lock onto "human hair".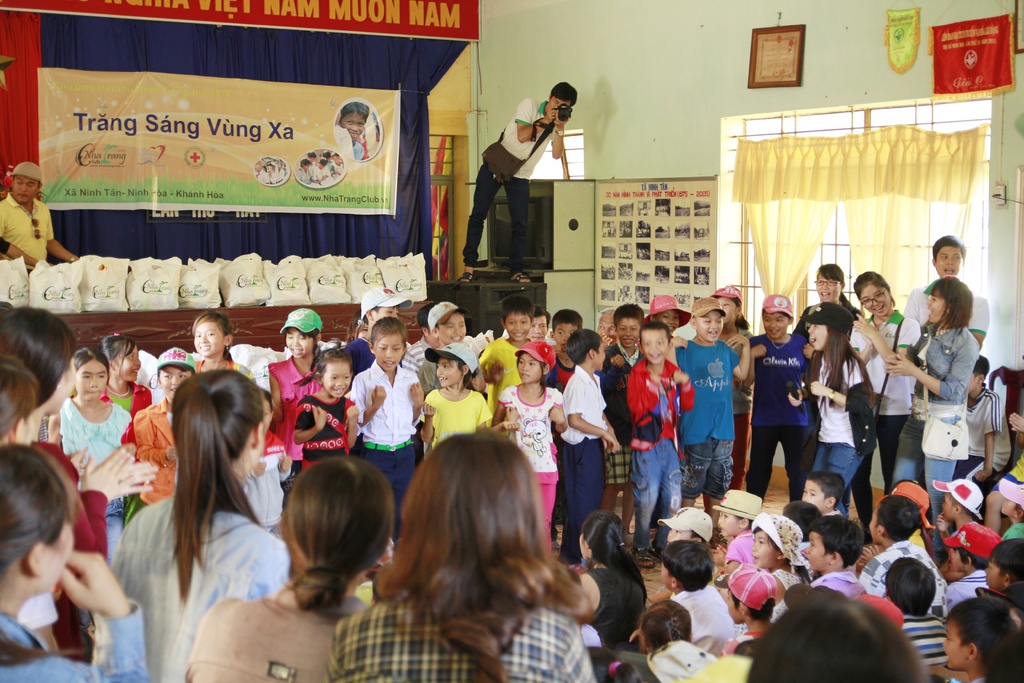
Locked: 0:349:40:446.
